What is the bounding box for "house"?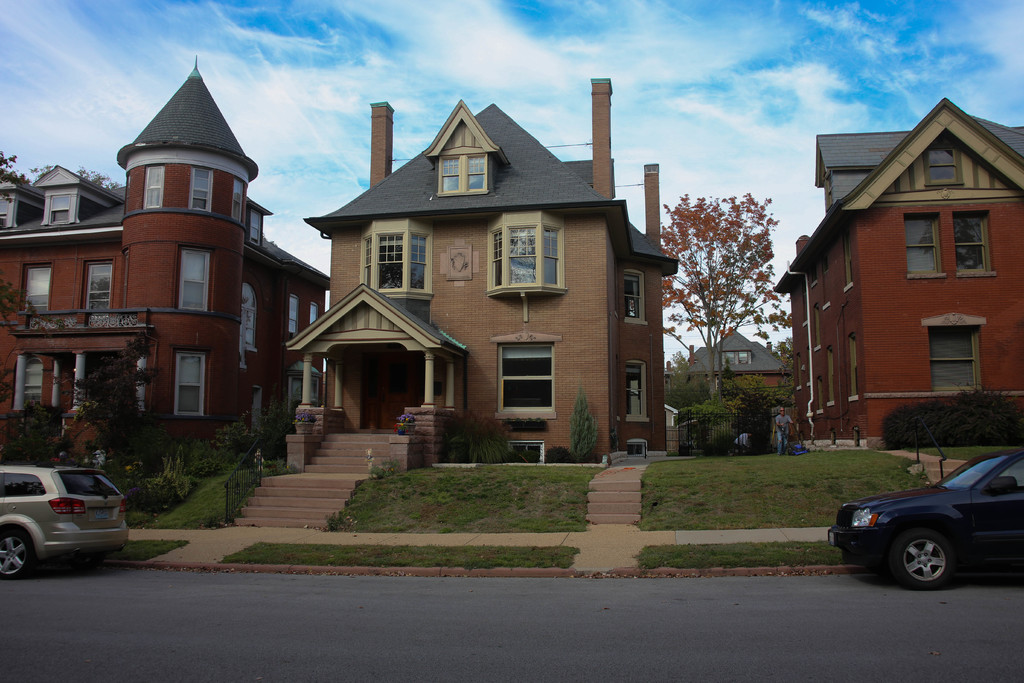
{"left": 0, "top": 56, "right": 330, "bottom": 470}.
